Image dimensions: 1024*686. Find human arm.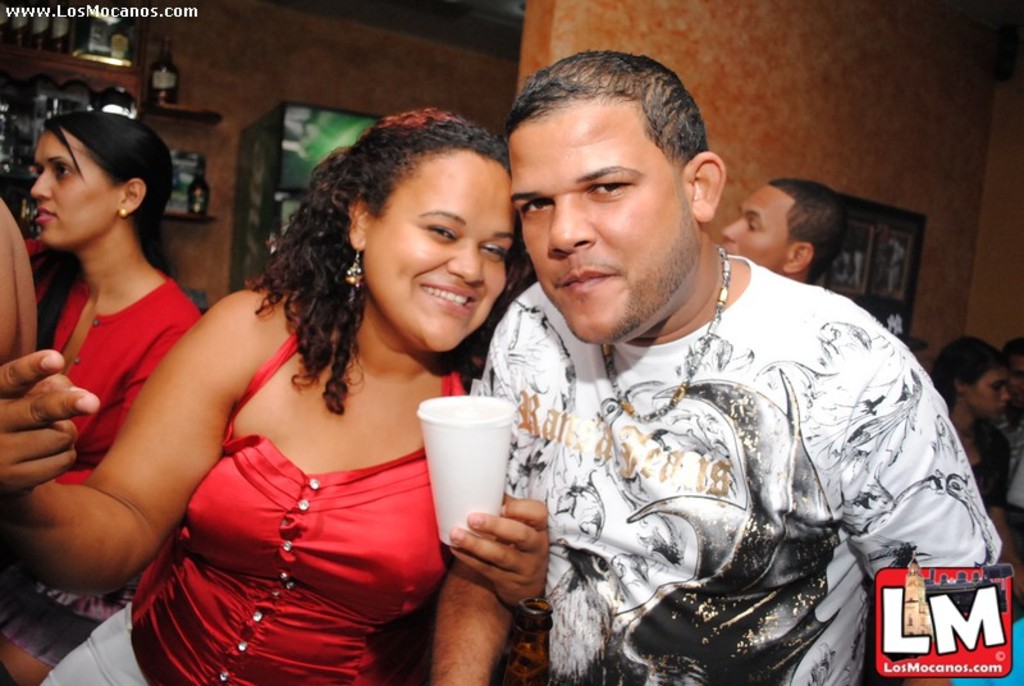
bbox=(430, 550, 509, 682).
